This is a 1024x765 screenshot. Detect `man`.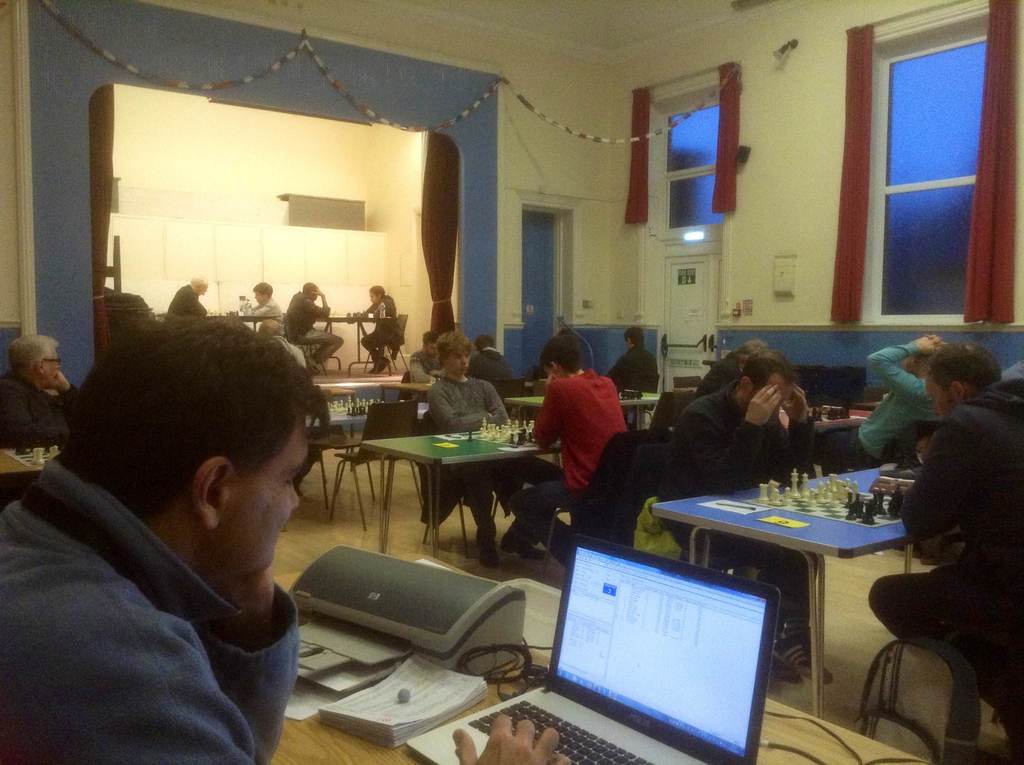
[left=822, top=337, right=948, bottom=469].
